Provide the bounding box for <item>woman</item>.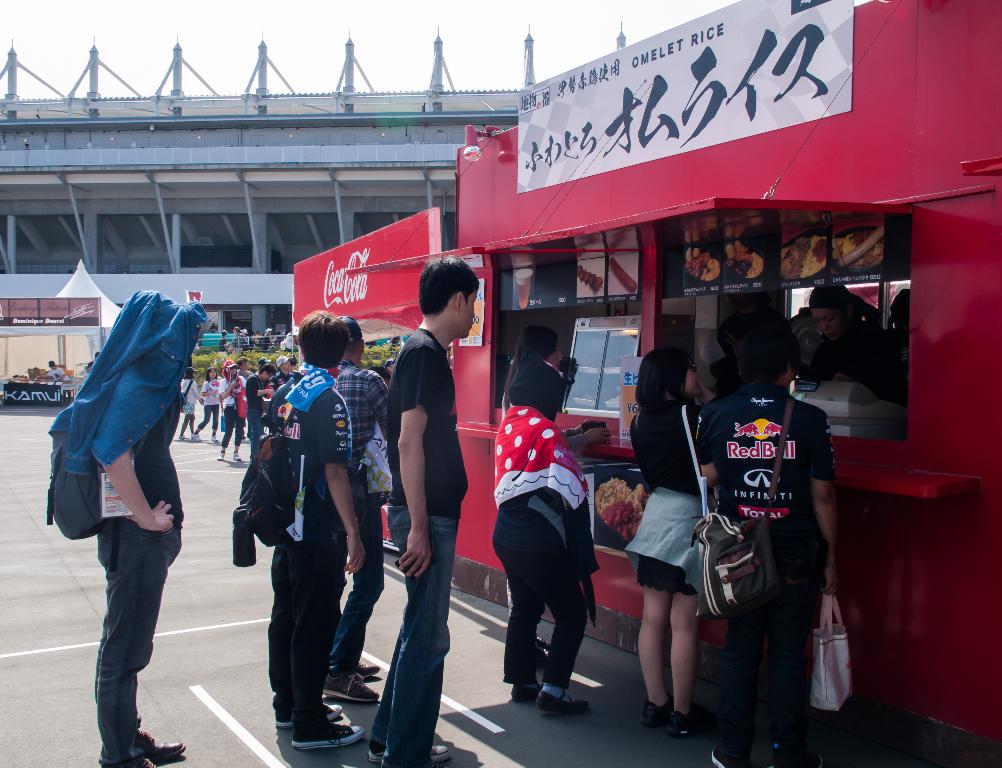
detection(621, 347, 730, 735).
